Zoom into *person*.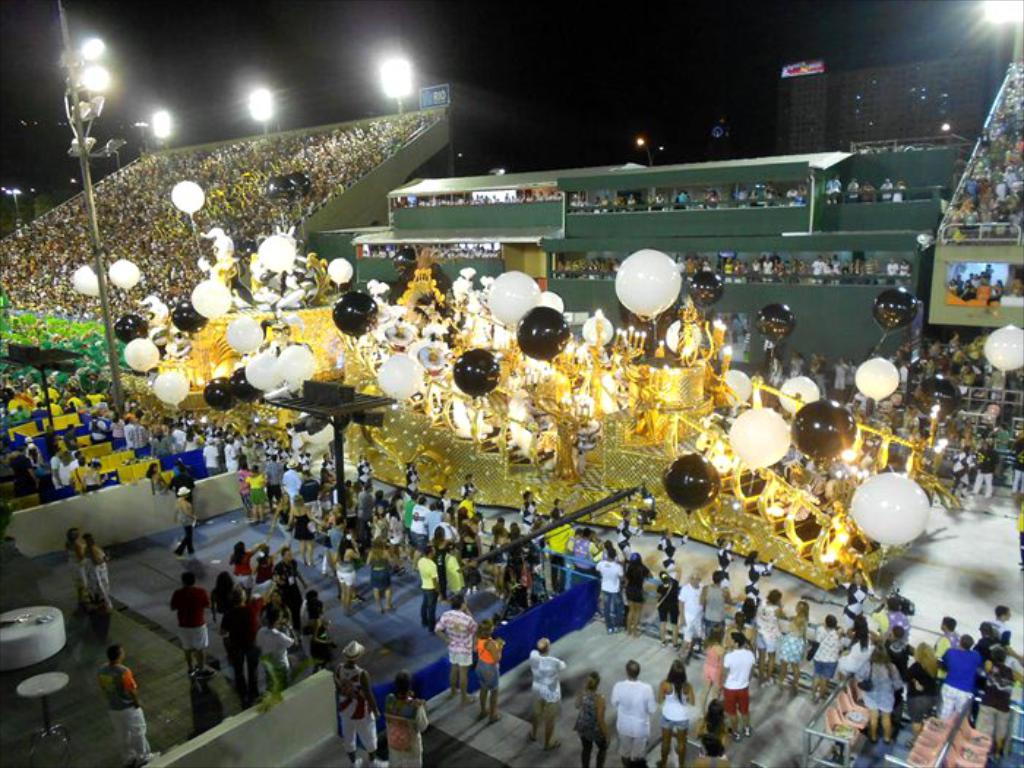
Zoom target: box=[712, 534, 737, 584].
